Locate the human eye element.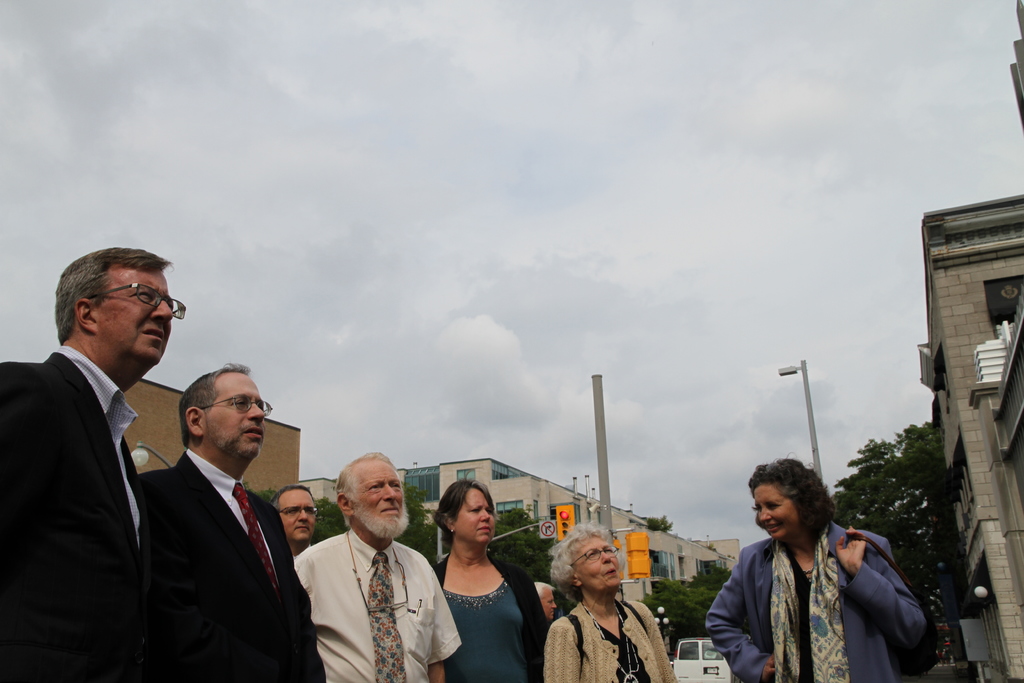
Element bbox: [x1=230, y1=394, x2=247, y2=410].
